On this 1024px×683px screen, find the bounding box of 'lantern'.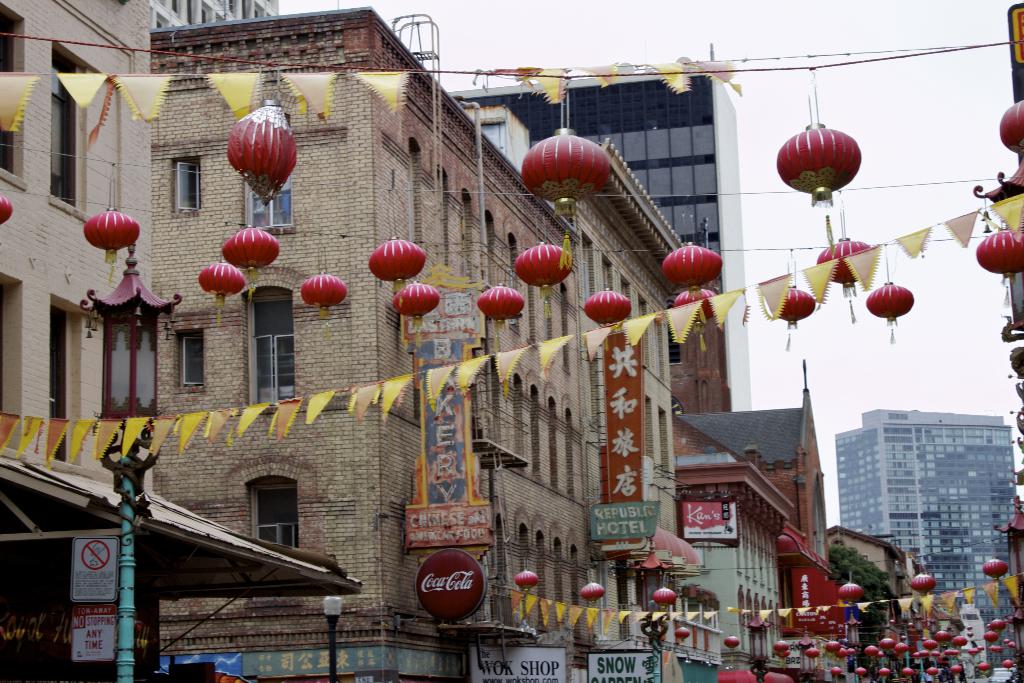
Bounding box: (912, 569, 934, 594).
